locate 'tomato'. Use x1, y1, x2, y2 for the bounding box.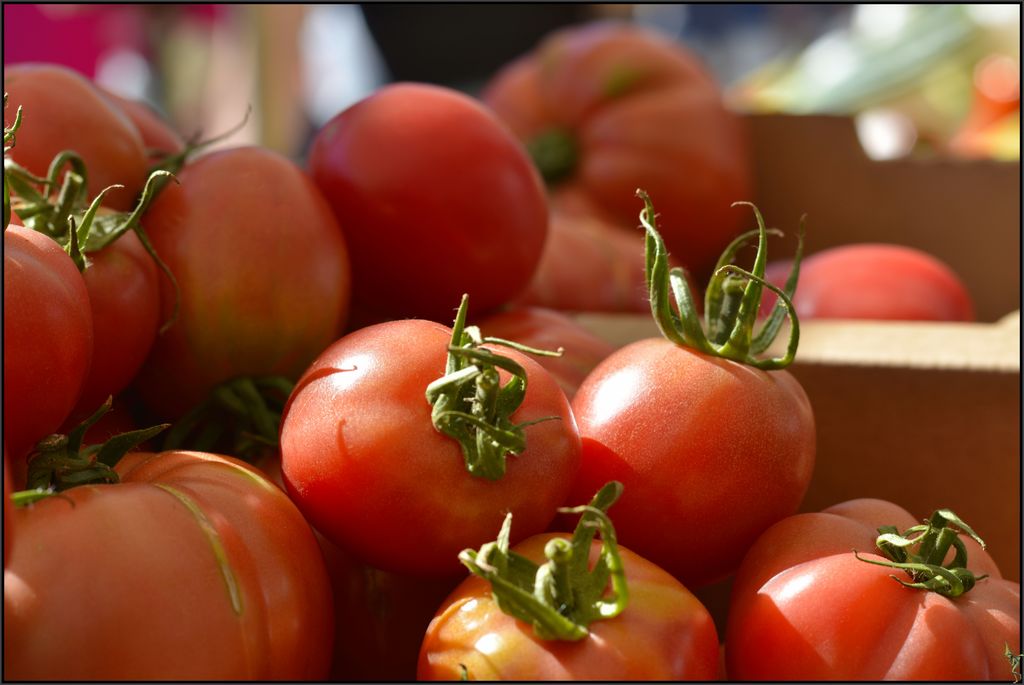
729, 497, 1015, 677.
